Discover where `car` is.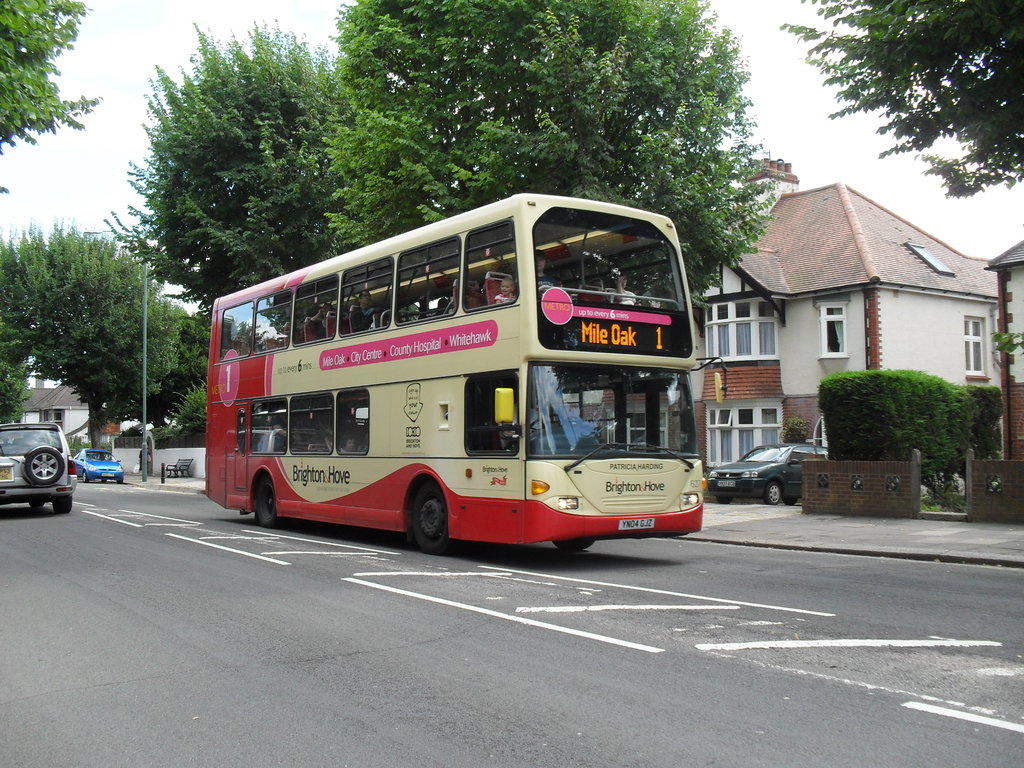
Discovered at bbox=[0, 424, 76, 514].
